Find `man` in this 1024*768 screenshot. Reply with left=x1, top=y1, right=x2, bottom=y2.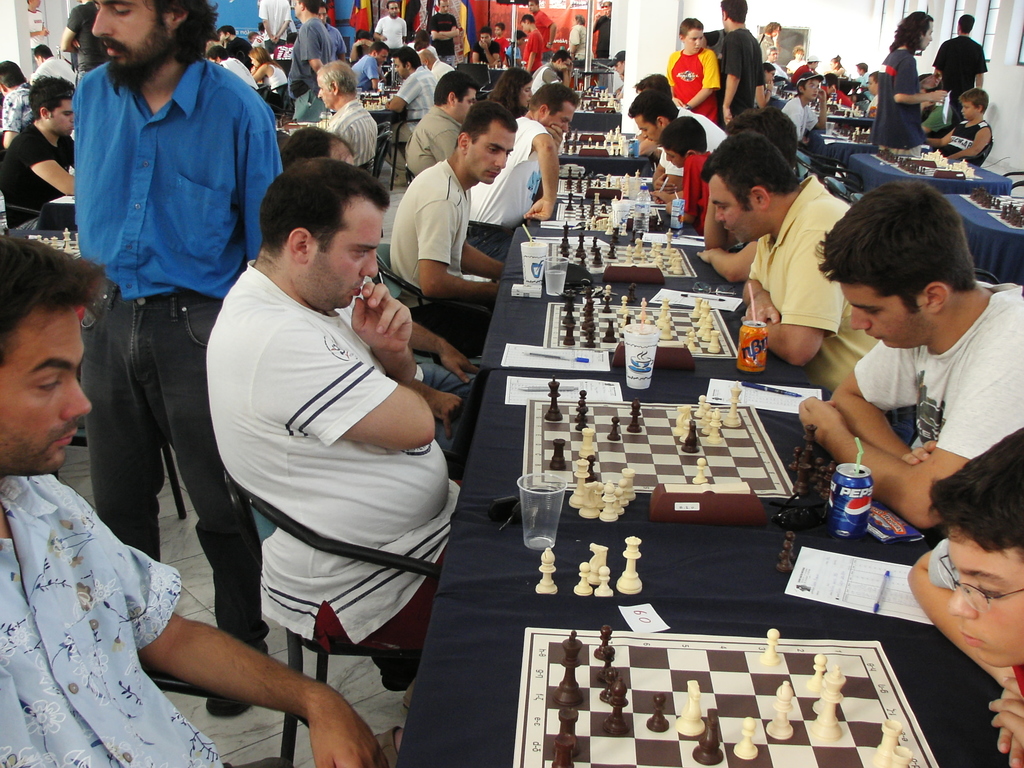
left=876, top=8, right=947, bottom=156.
